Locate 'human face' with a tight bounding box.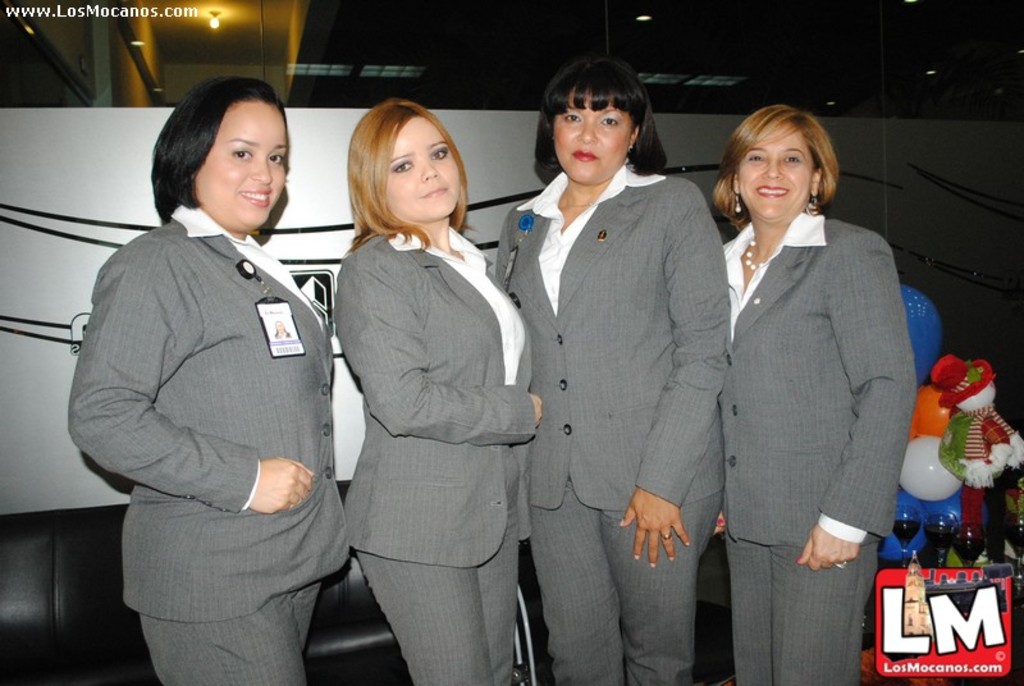
select_region(196, 101, 288, 229).
